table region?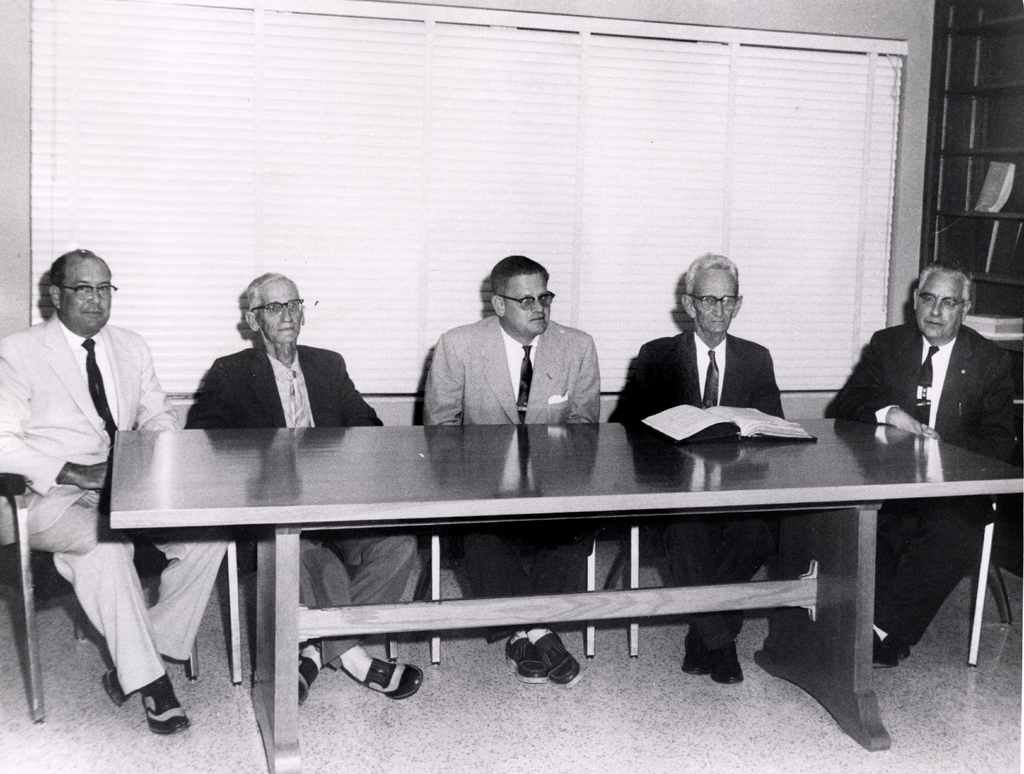
box=[95, 404, 989, 723]
